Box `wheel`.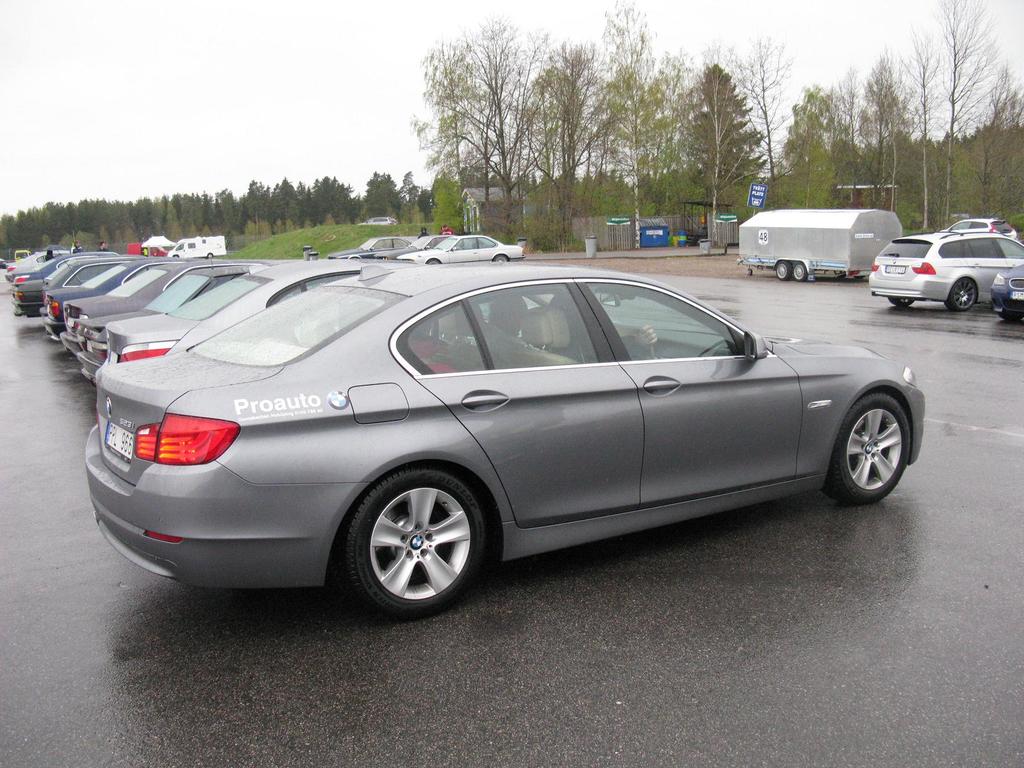
{"left": 891, "top": 296, "right": 920, "bottom": 308}.
